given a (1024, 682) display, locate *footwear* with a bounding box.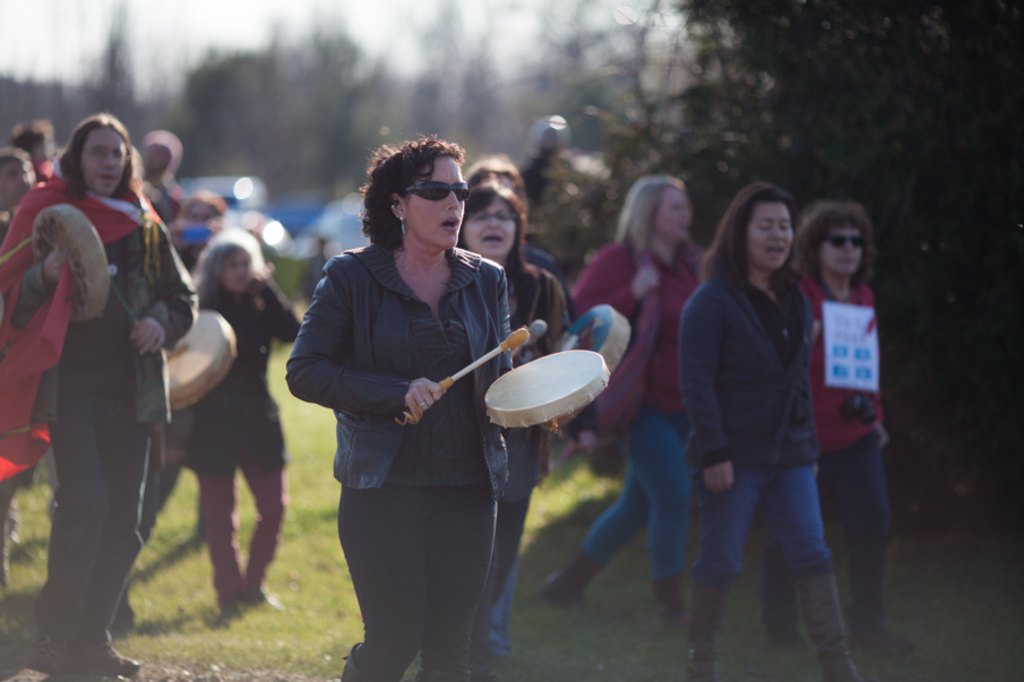
Located: crop(17, 634, 64, 681).
